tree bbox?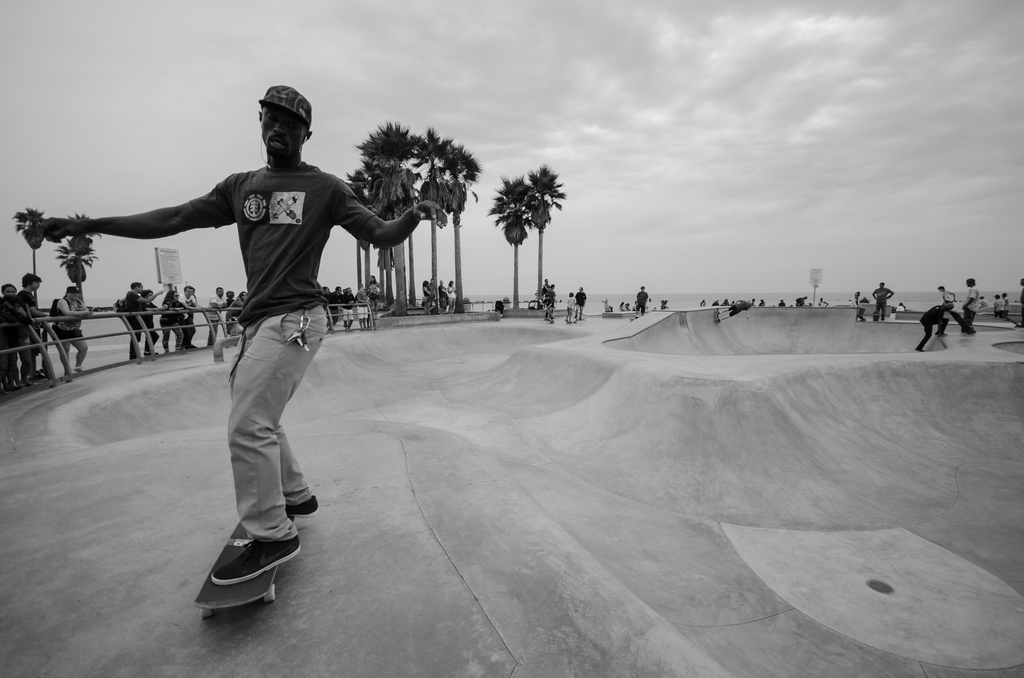
<region>487, 147, 577, 296</region>
